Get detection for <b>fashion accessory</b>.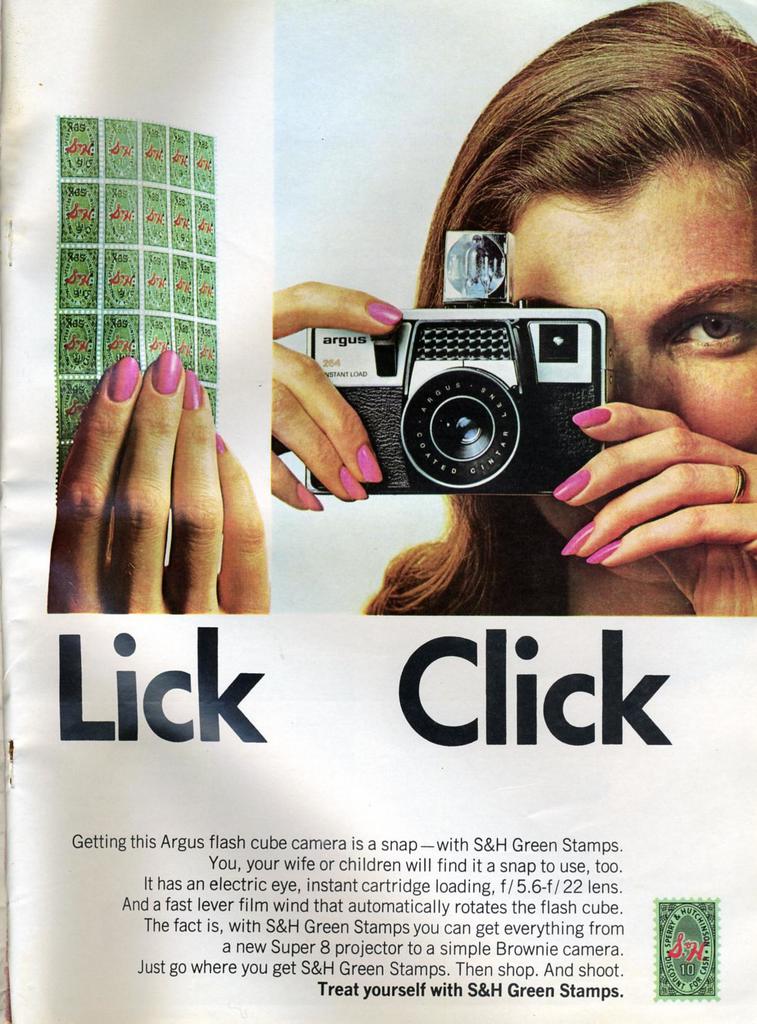
Detection: box(216, 434, 226, 455).
